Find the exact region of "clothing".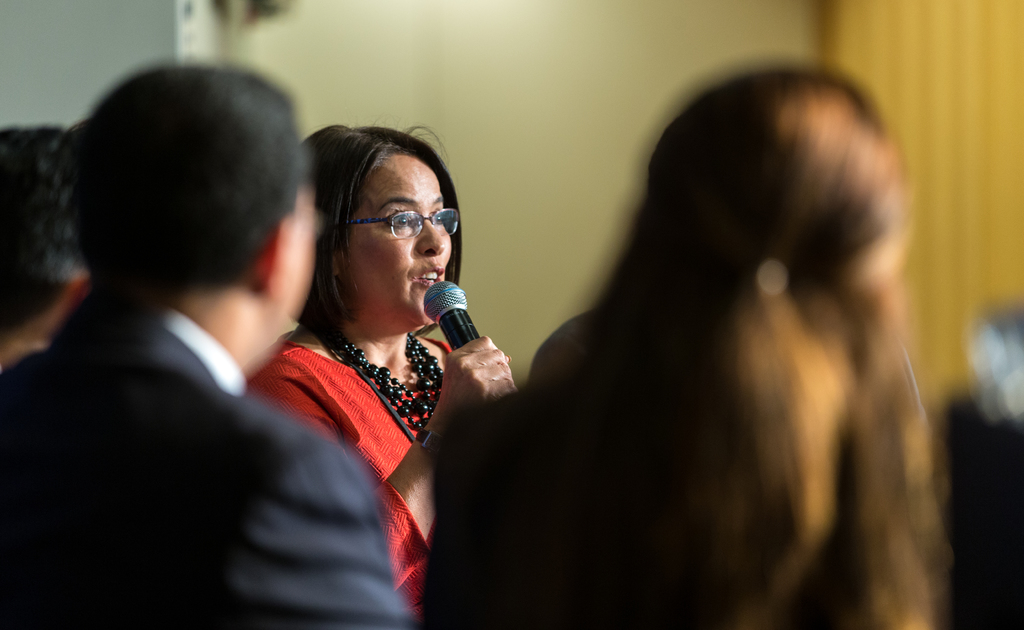
Exact region: [left=237, top=332, right=453, bottom=629].
